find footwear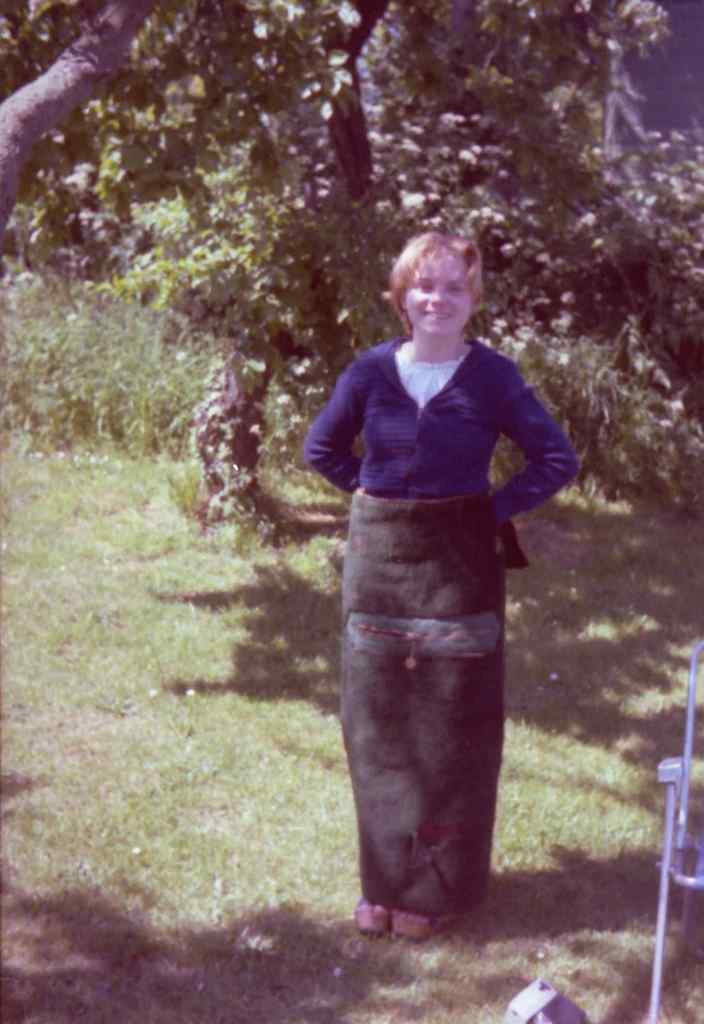
348 900 400 935
